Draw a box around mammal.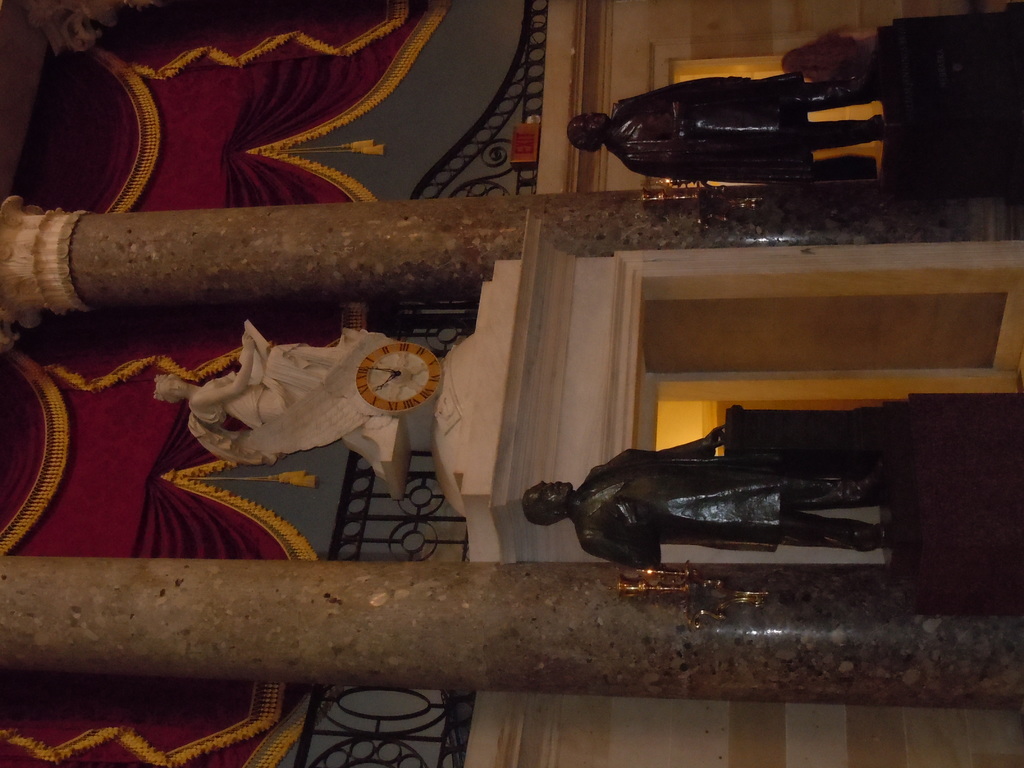
region(153, 314, 383, 465).
